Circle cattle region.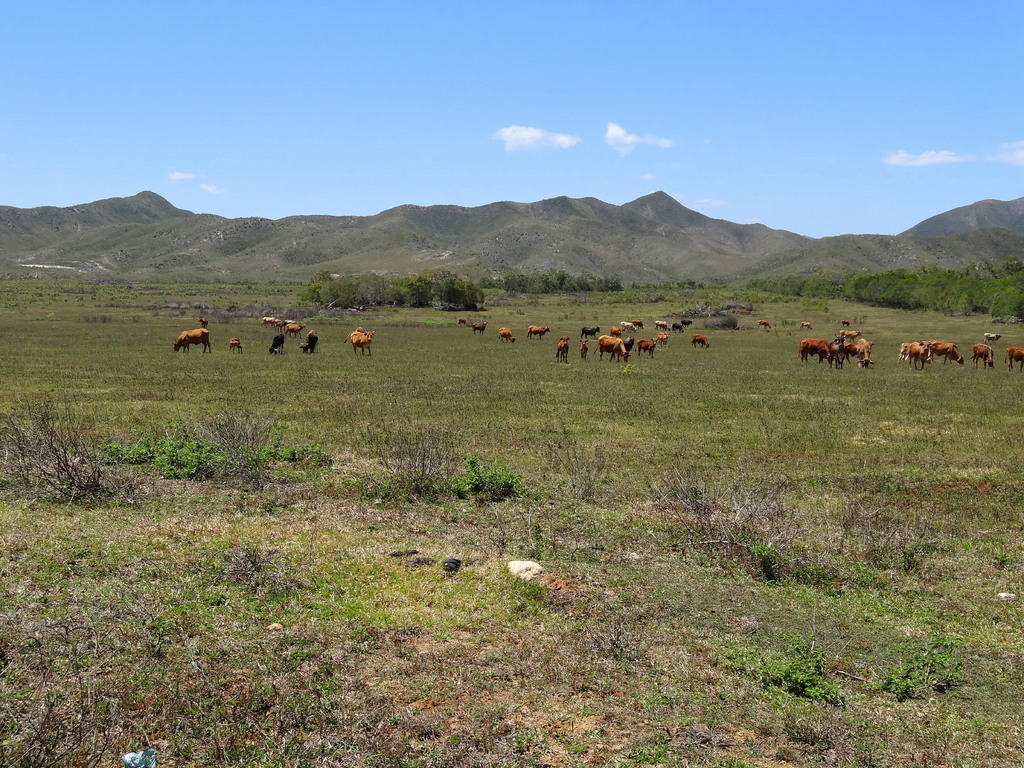
Region: 673, 324, 684, 333.
